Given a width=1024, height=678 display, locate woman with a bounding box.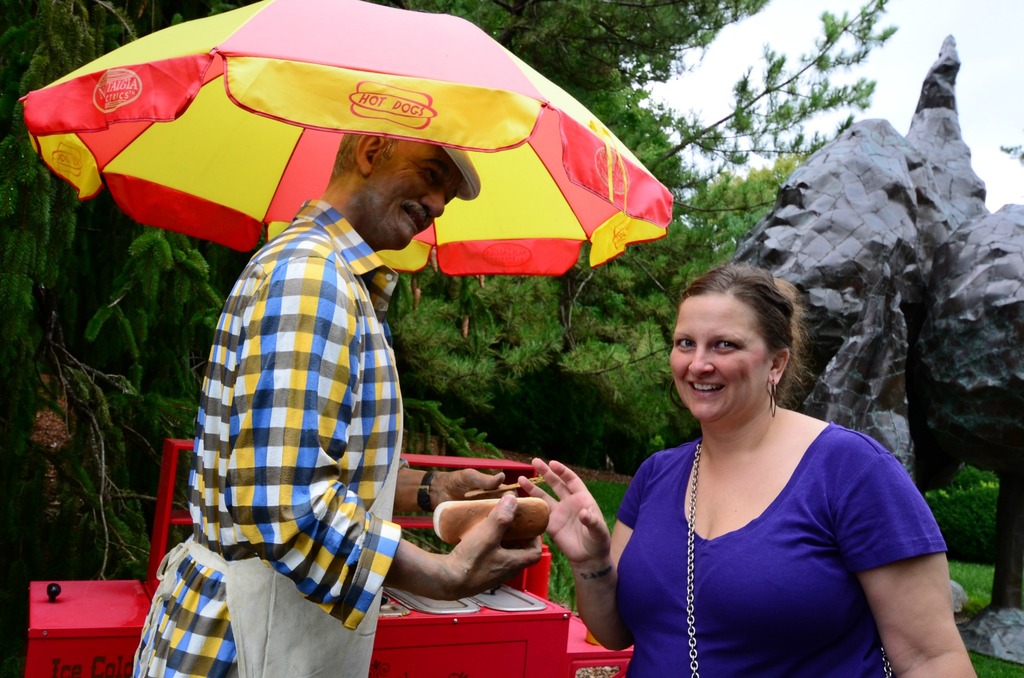
Located: box=[614, 261, 940, 677].
